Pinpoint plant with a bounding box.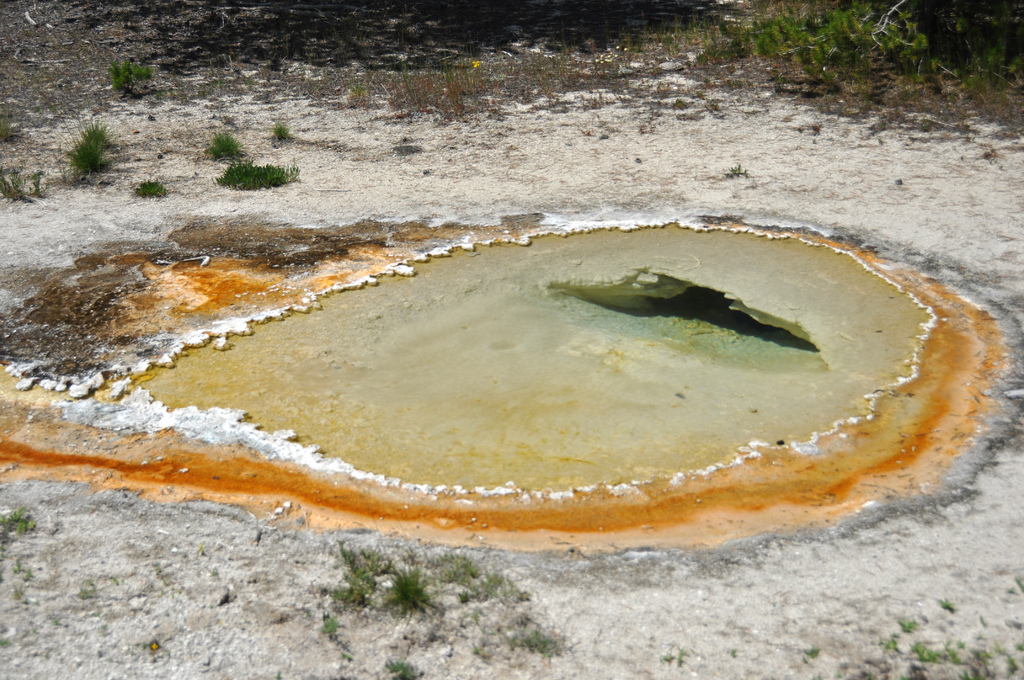
804,644,821,661.
